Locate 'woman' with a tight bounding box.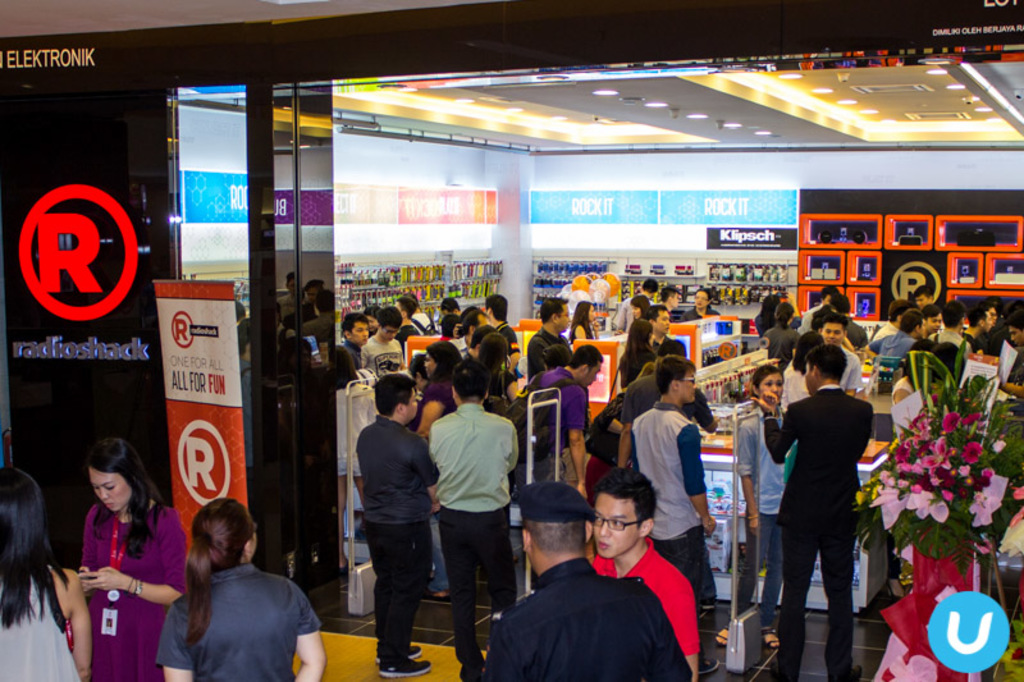
select_region(714, 366, 792, 645).
